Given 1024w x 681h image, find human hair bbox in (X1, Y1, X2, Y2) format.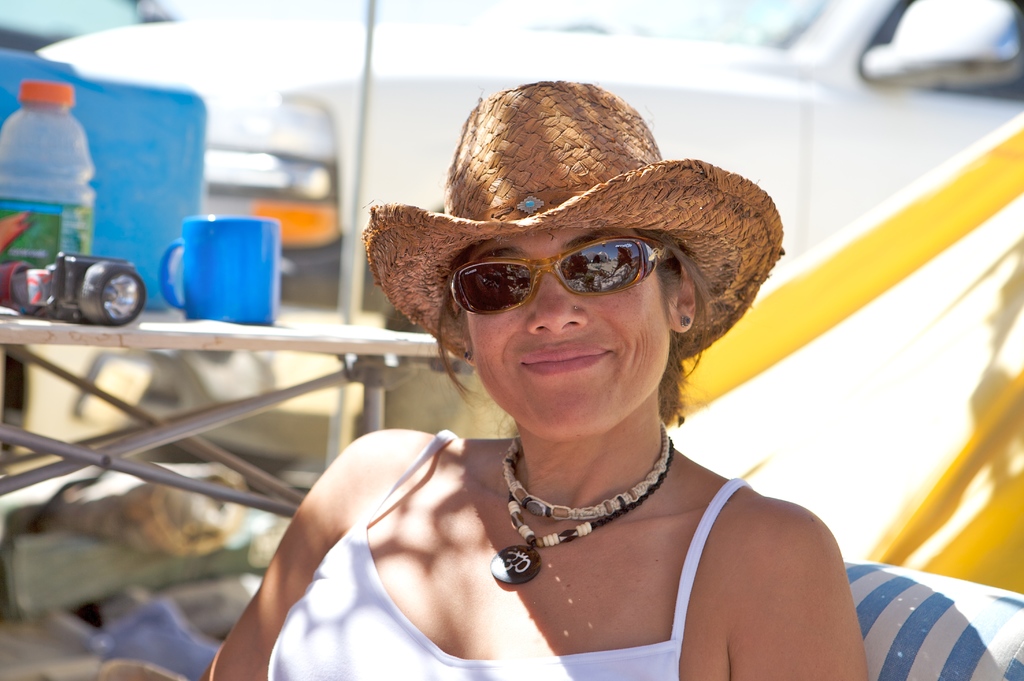
(435, 225, 723, 420).
